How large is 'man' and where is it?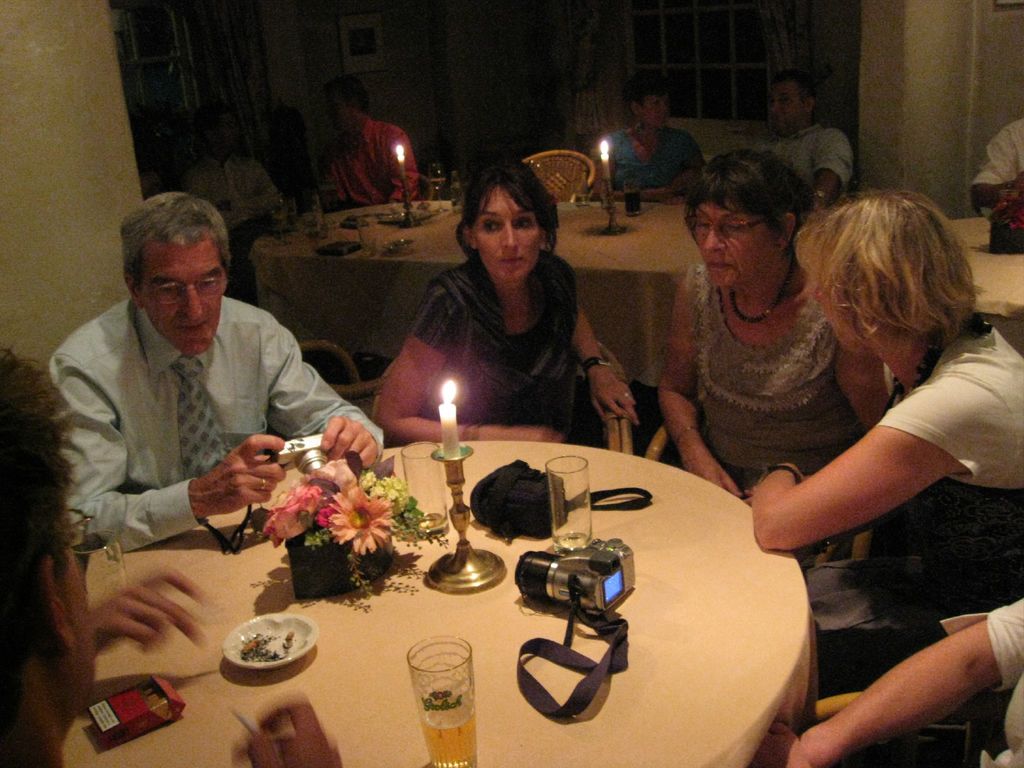
Bounding box: (187, 111, 290, 307).
